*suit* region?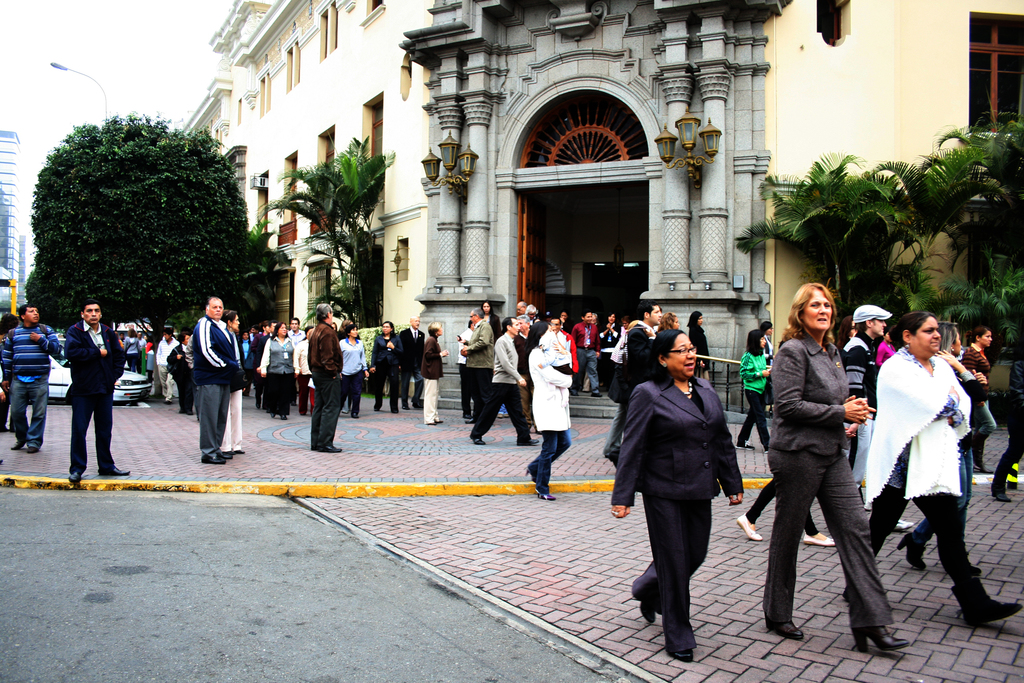
<region>420, 334, 447, 428</region>
